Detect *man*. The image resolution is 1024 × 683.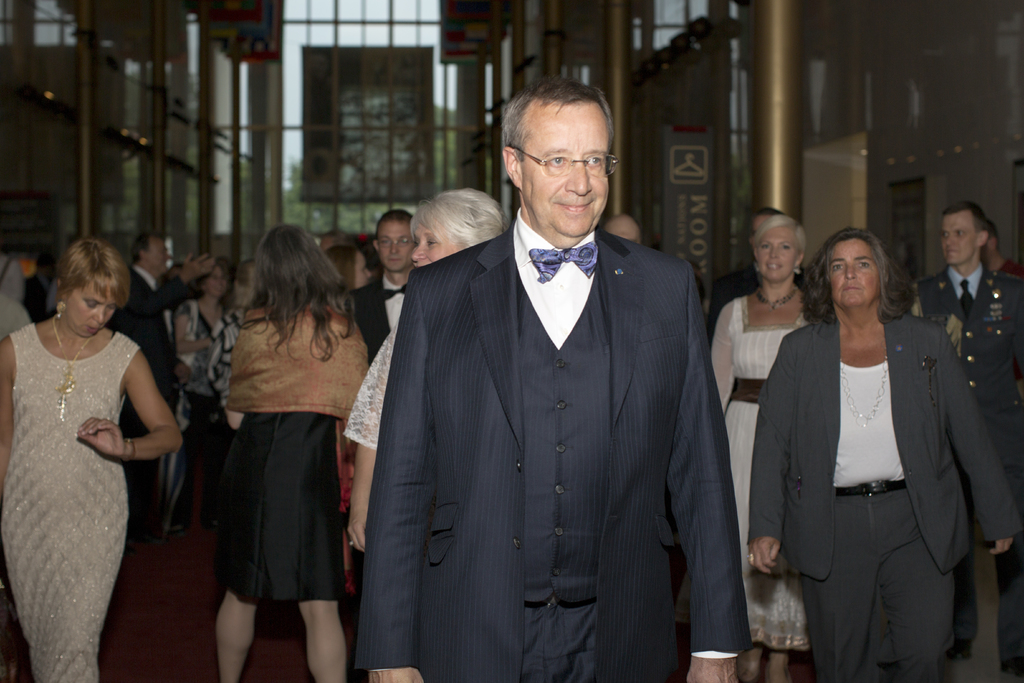
905 199 1023 679.
